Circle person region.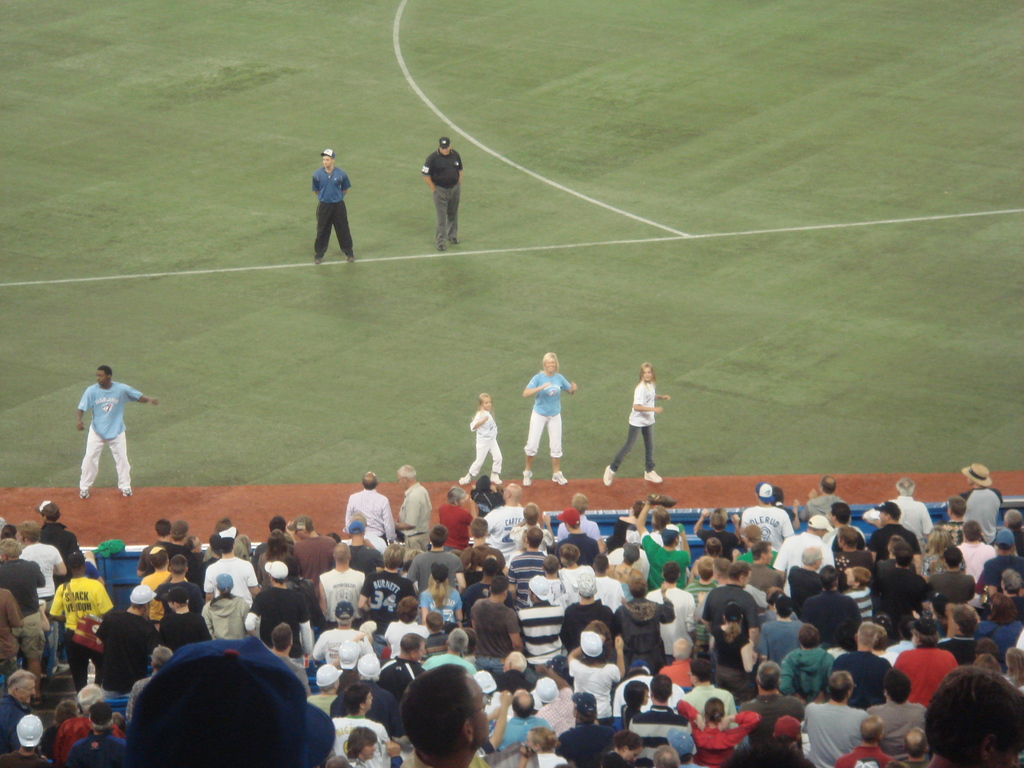
Region: (x1=259, y1=555, x2=311, y2=647).
